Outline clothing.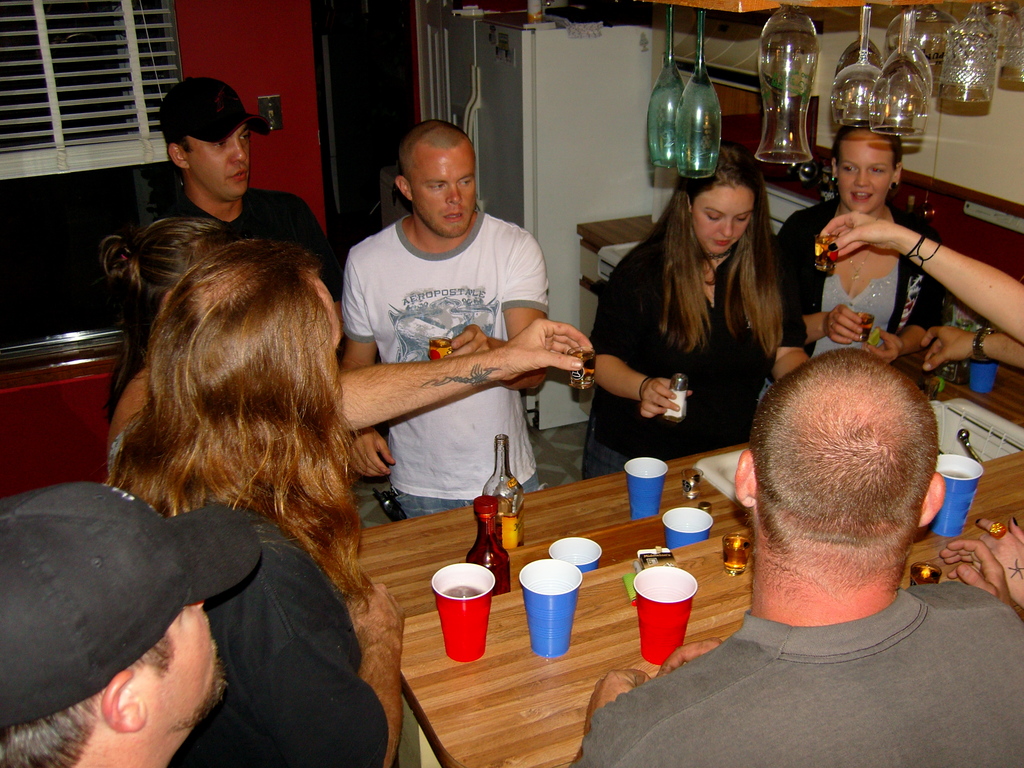
Outline: left=776, top=196, right=957, bottom=367.
